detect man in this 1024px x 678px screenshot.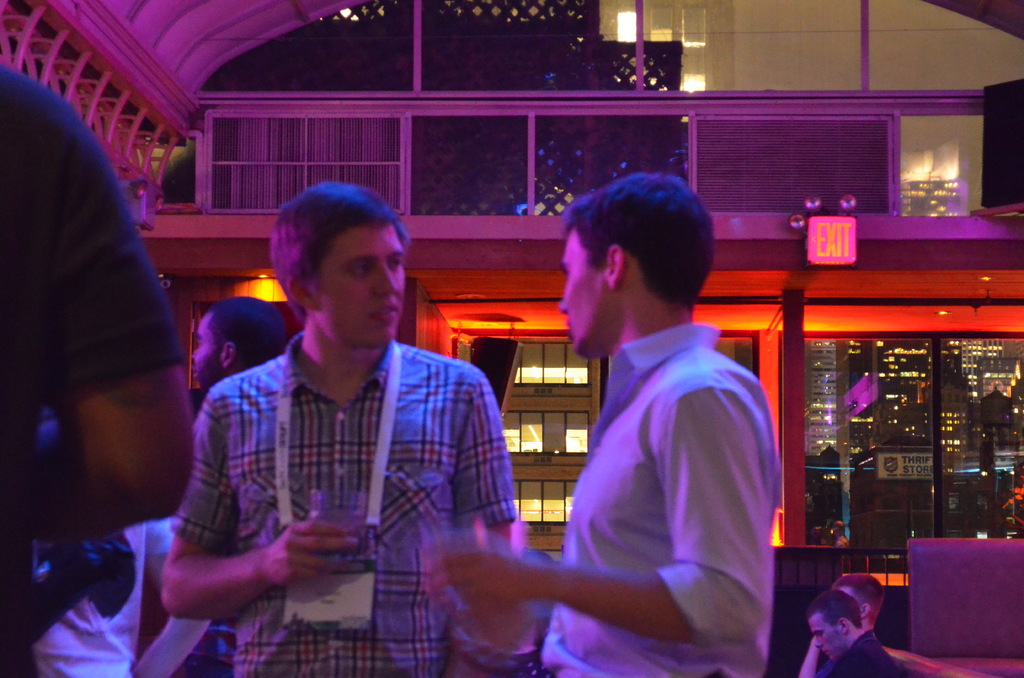
Detection: locate(531, 167, 792, 662).
